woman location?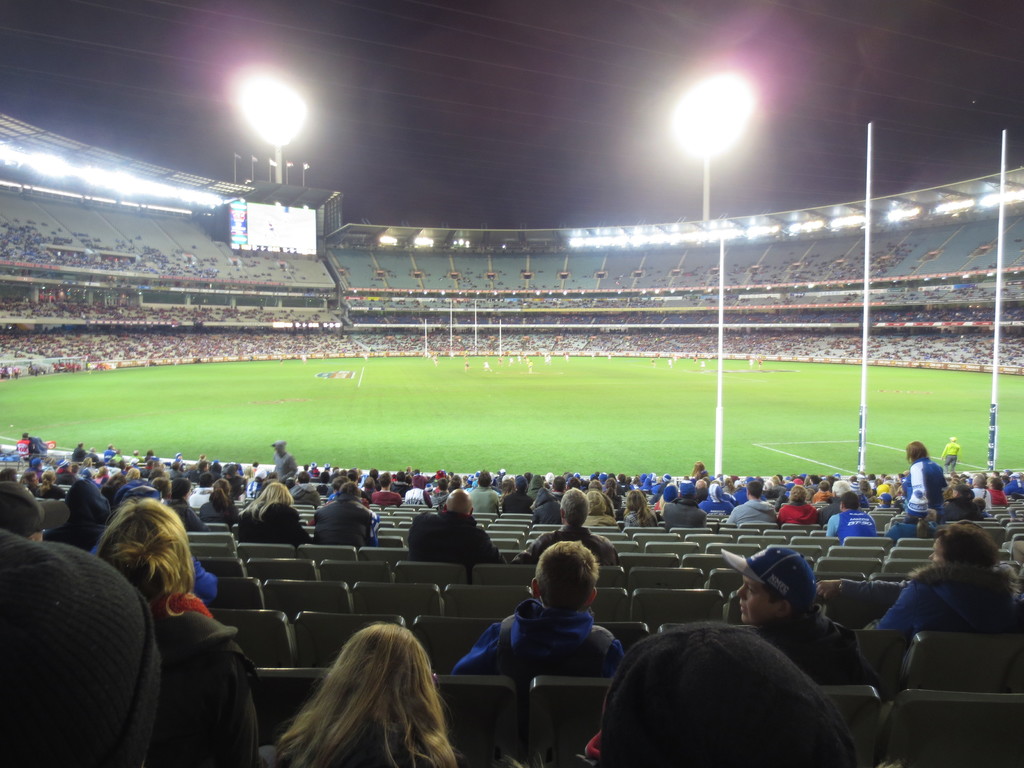
{"x1": 241, "y1": 487, "x2": 307, "y2": 545}
